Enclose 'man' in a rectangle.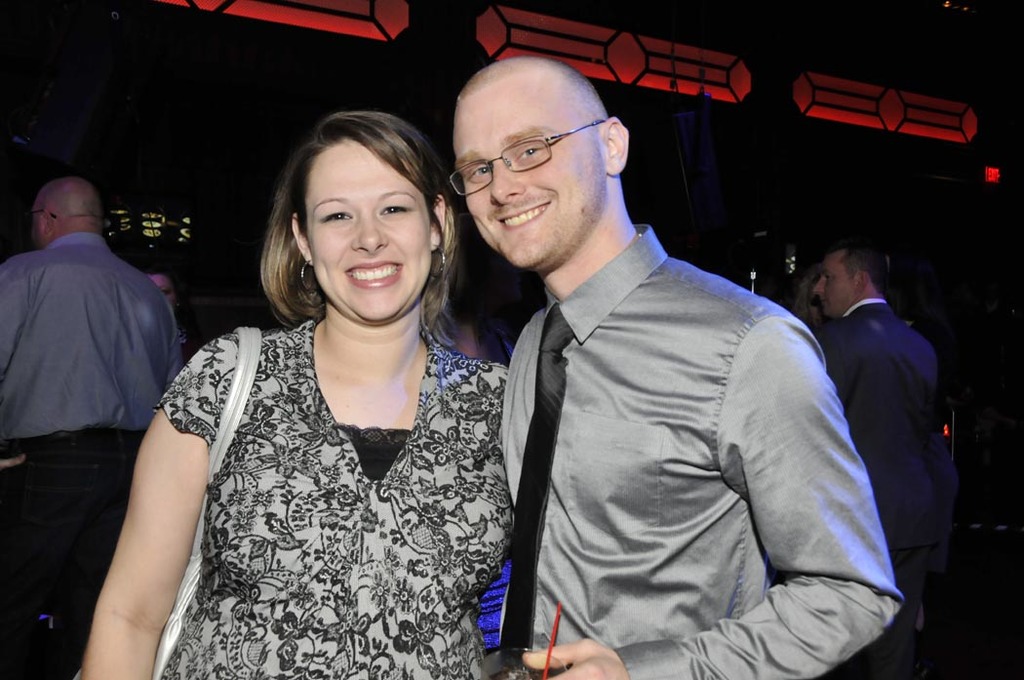
{"x1": 807, "y1": 238, "x2": 950, "y2": 676}.
